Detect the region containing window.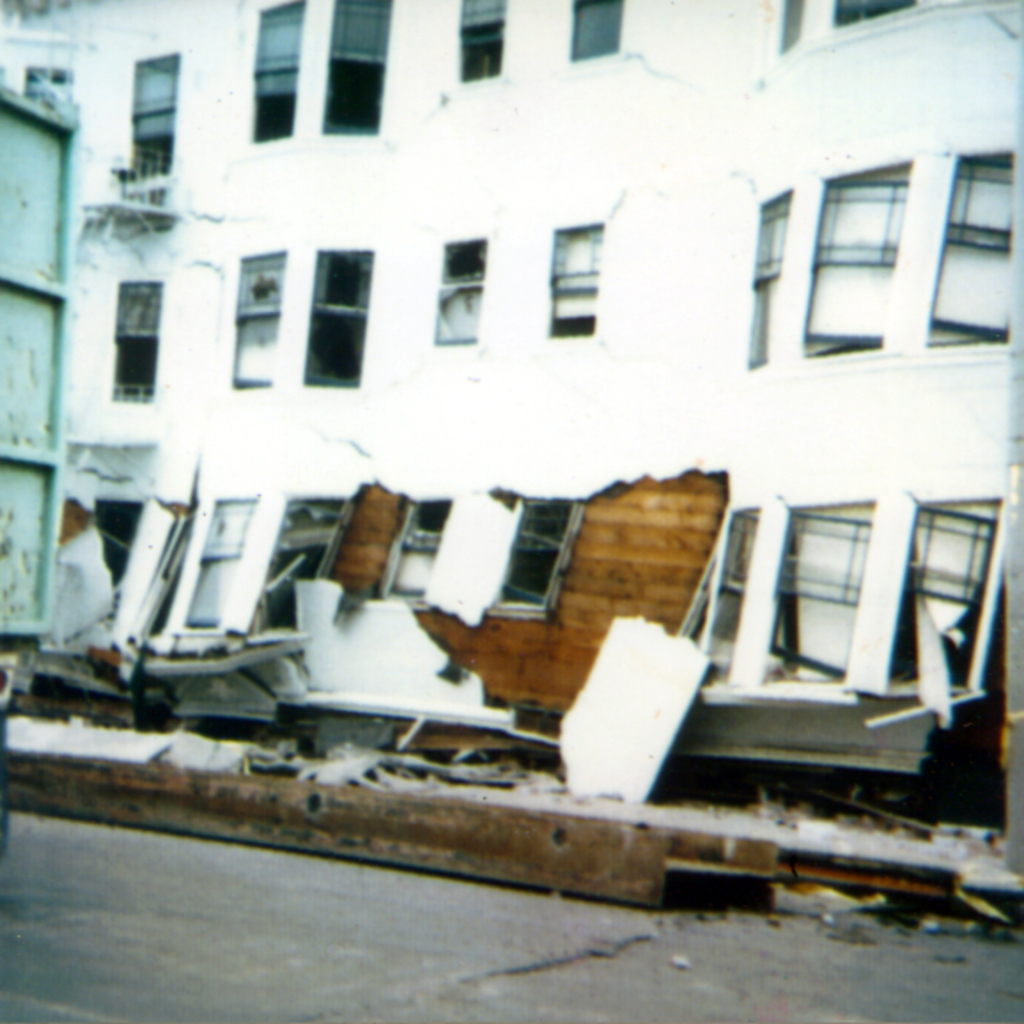
{"x1": 751, "y1": 191, "x2": 795, "y2": 367}.
